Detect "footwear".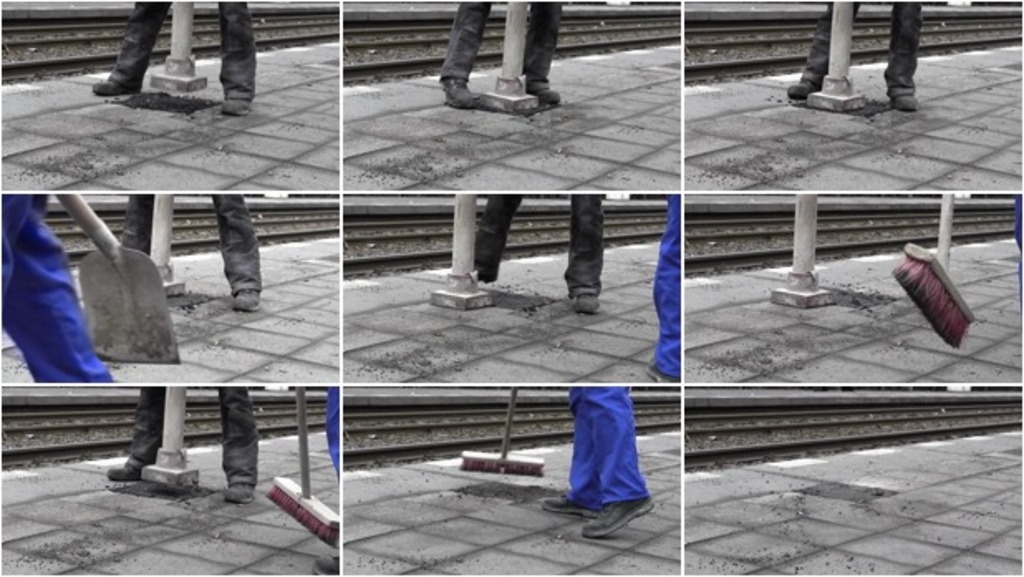
Detected at (left=885, top=83, right=916, bottom=113).
